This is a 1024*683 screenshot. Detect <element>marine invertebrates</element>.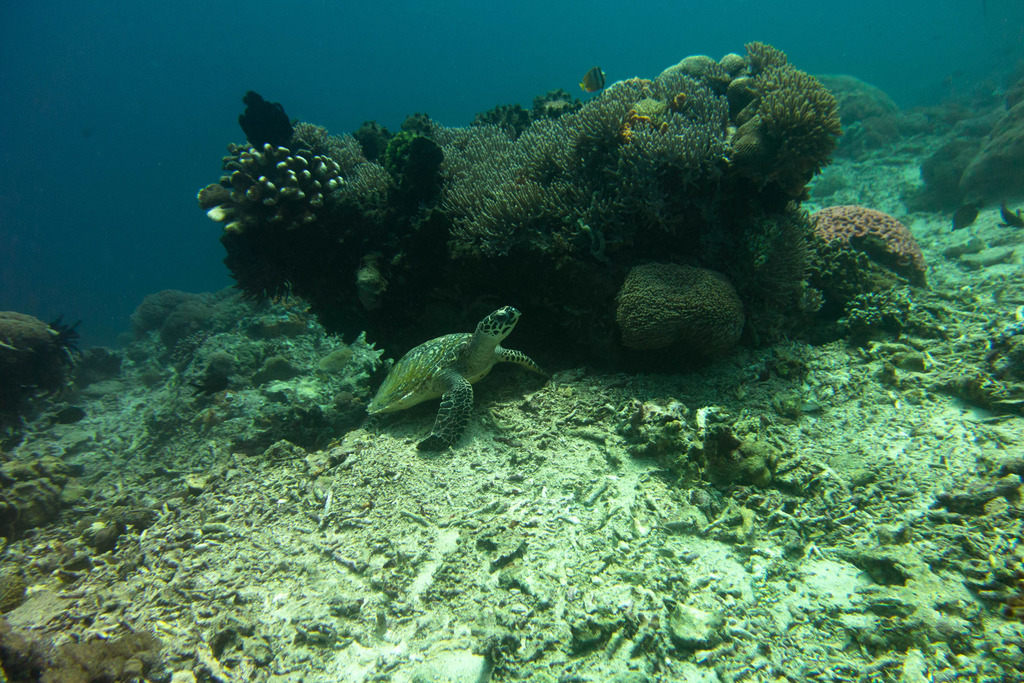
select_region(952, 97, 1023, 222).
